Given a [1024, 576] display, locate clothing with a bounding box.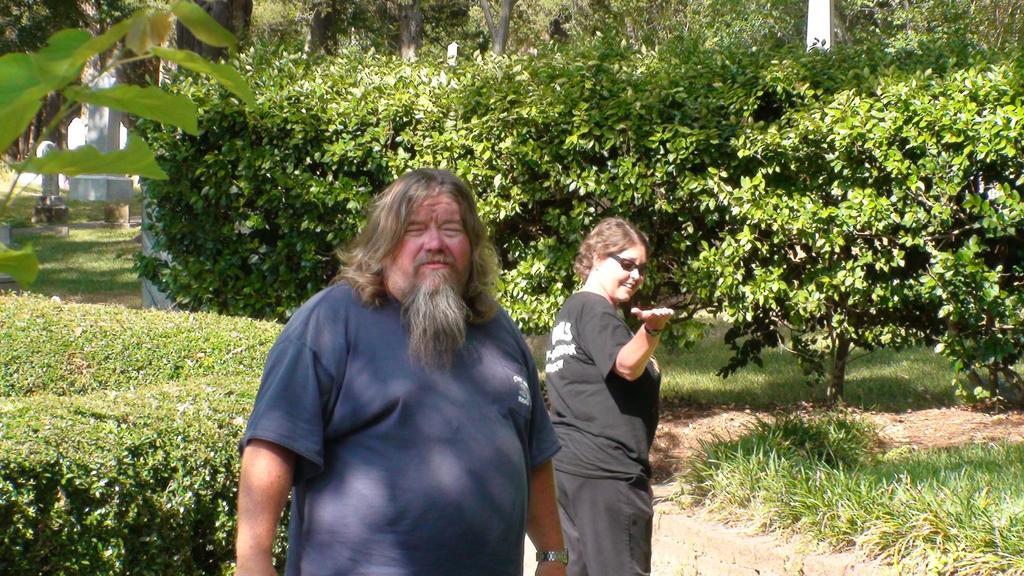
Located: 545/289/661/575.
